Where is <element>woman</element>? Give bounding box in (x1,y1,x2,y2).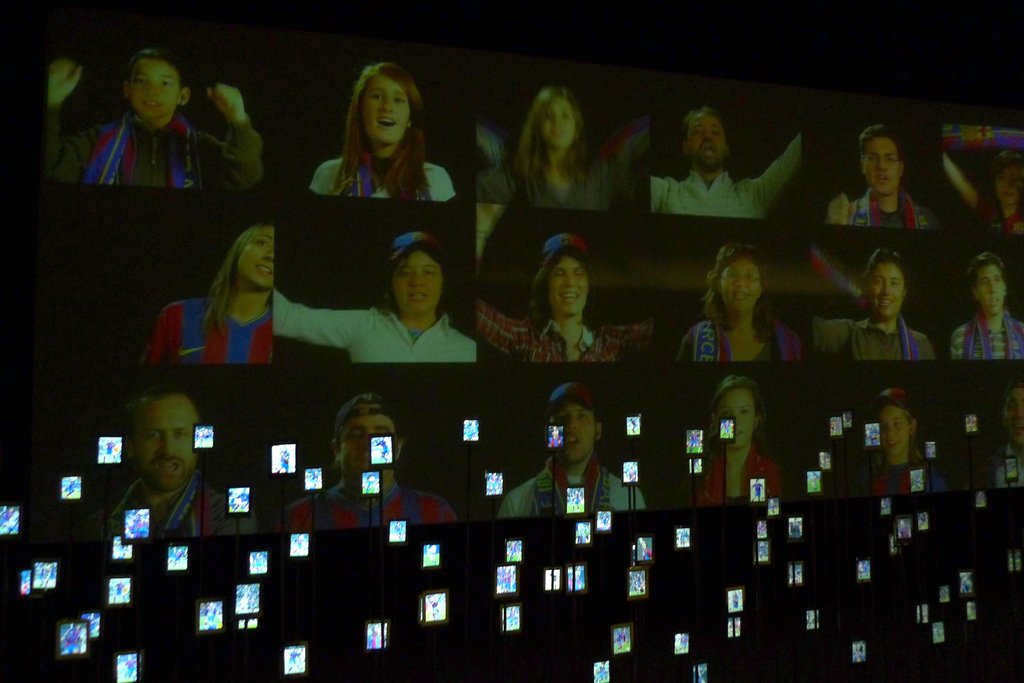
(479,240,660,365).
